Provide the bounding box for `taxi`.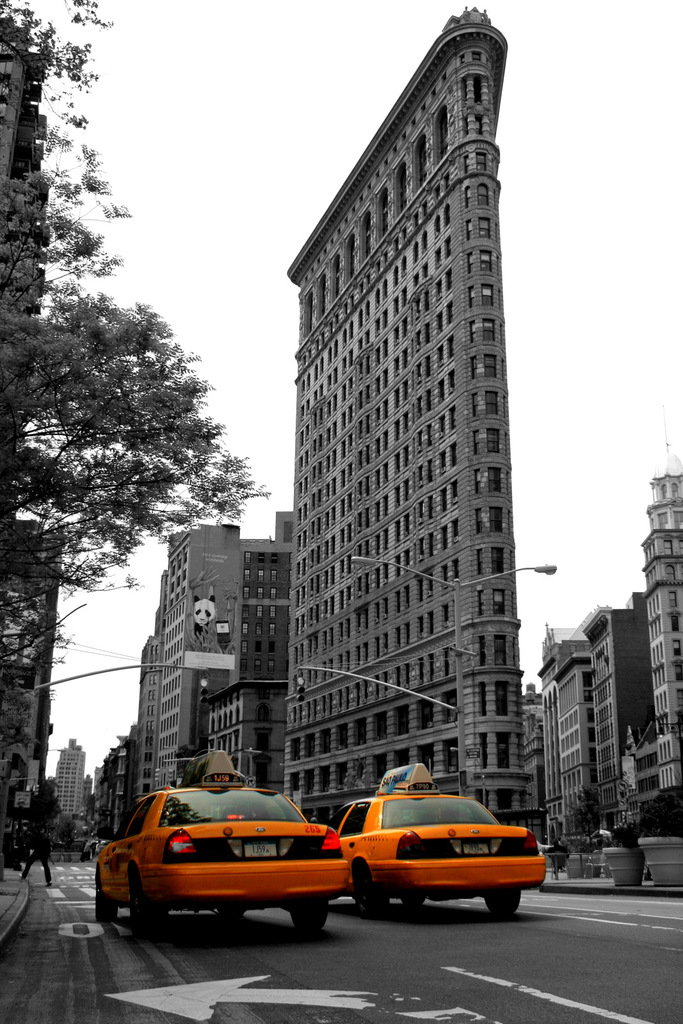
<box>332,757,550,922</box>.
